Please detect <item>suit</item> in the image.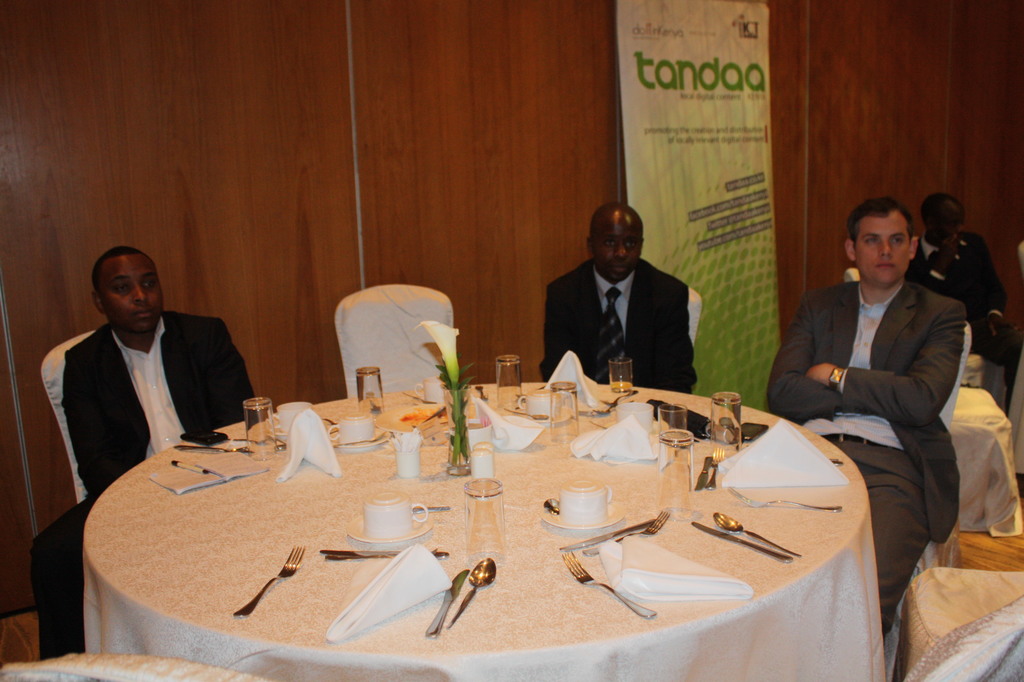
547 218 726 386.
